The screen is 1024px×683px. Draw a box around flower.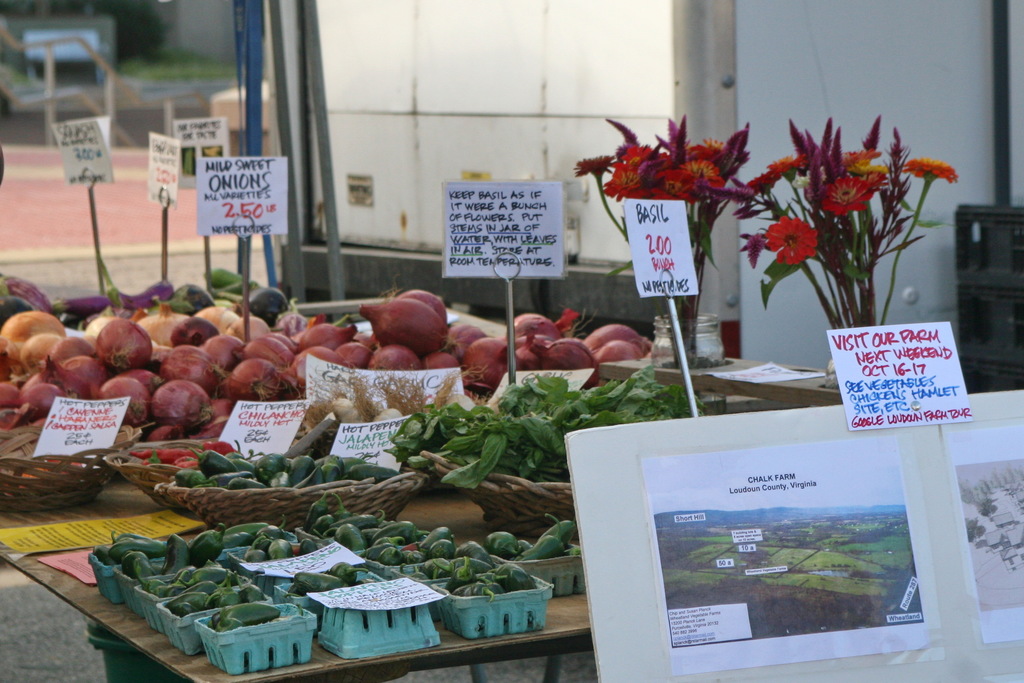
pyautogui.locateOnScreen(900, 151, 955, 183).
